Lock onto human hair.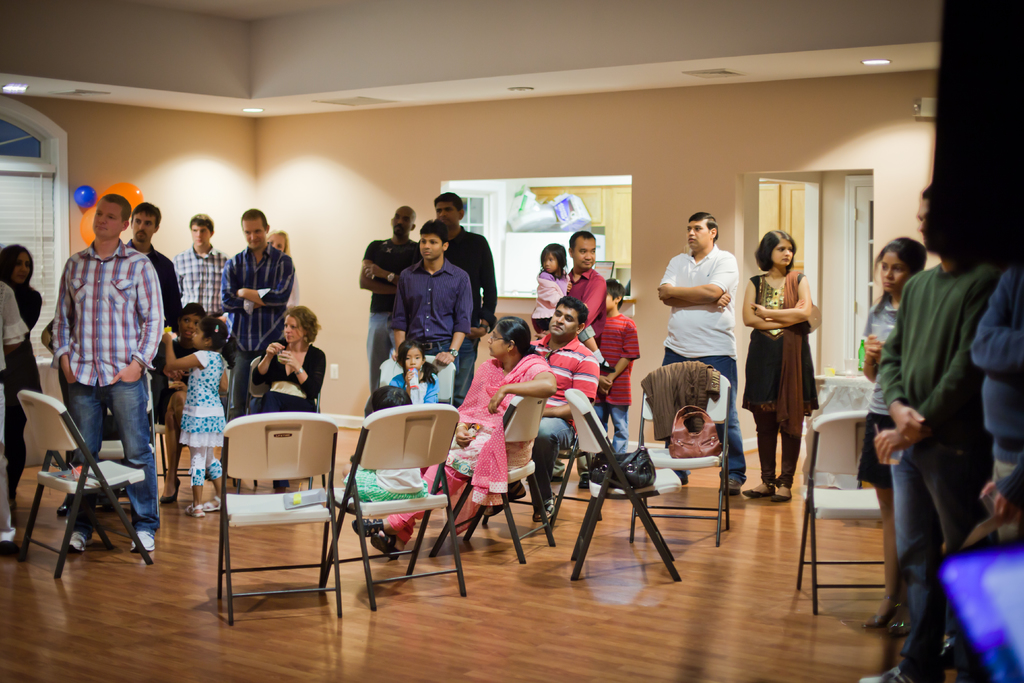
Locked: <region>420, 216, 445, 249</region>.
